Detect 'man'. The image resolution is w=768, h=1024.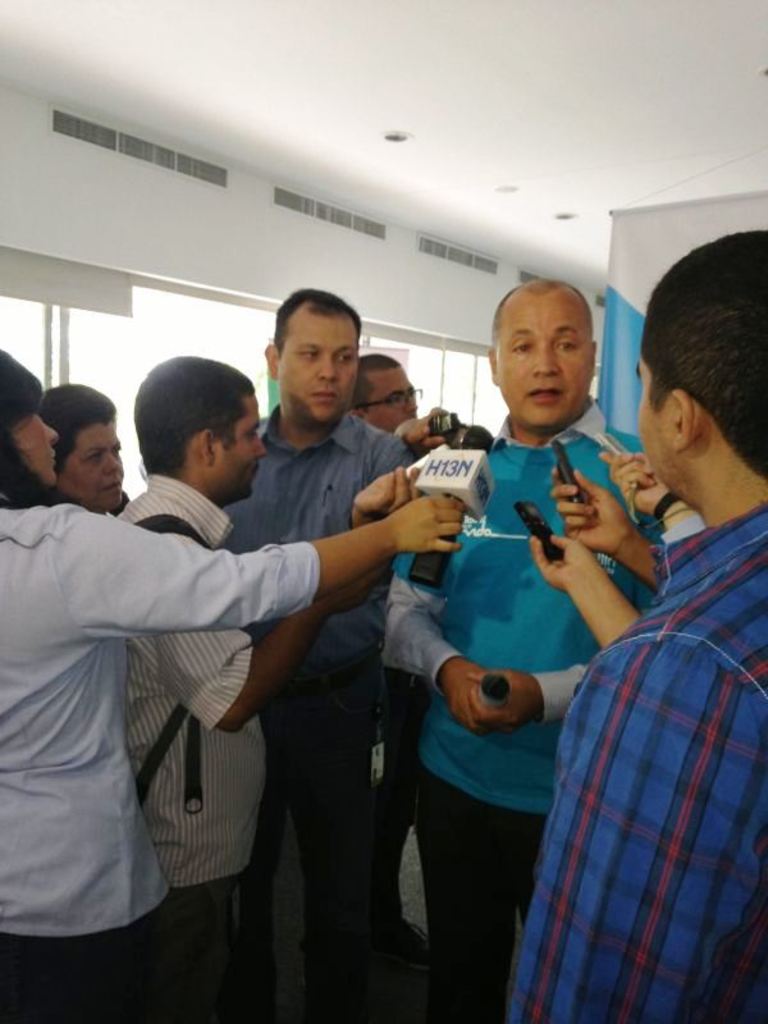
rect(47, 385, 133, 571).
